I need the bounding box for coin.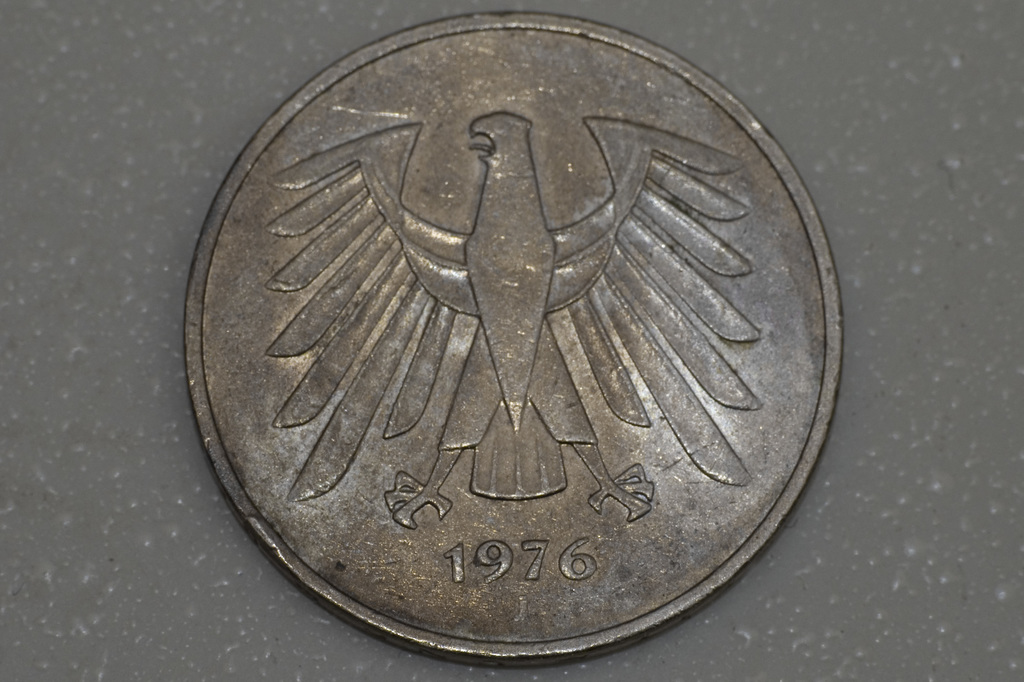
Here it is: bbox(181, 10, 847, 666).
